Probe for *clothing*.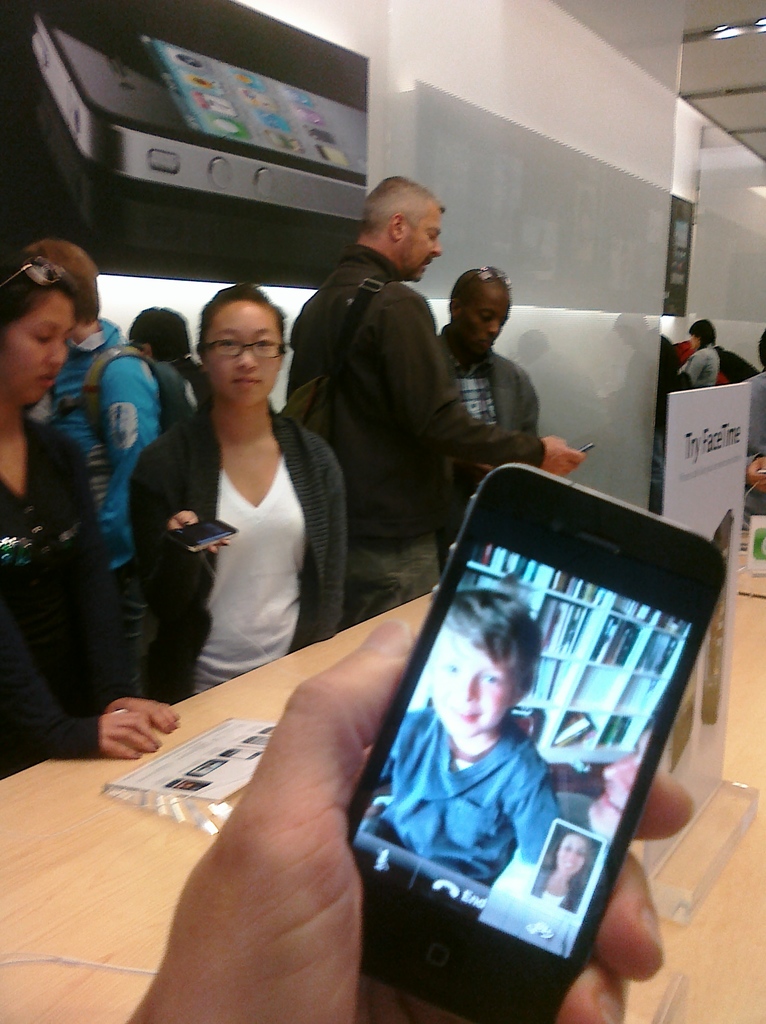
Probe result: [x1=124, y1=392, x2=360, y2=709].
